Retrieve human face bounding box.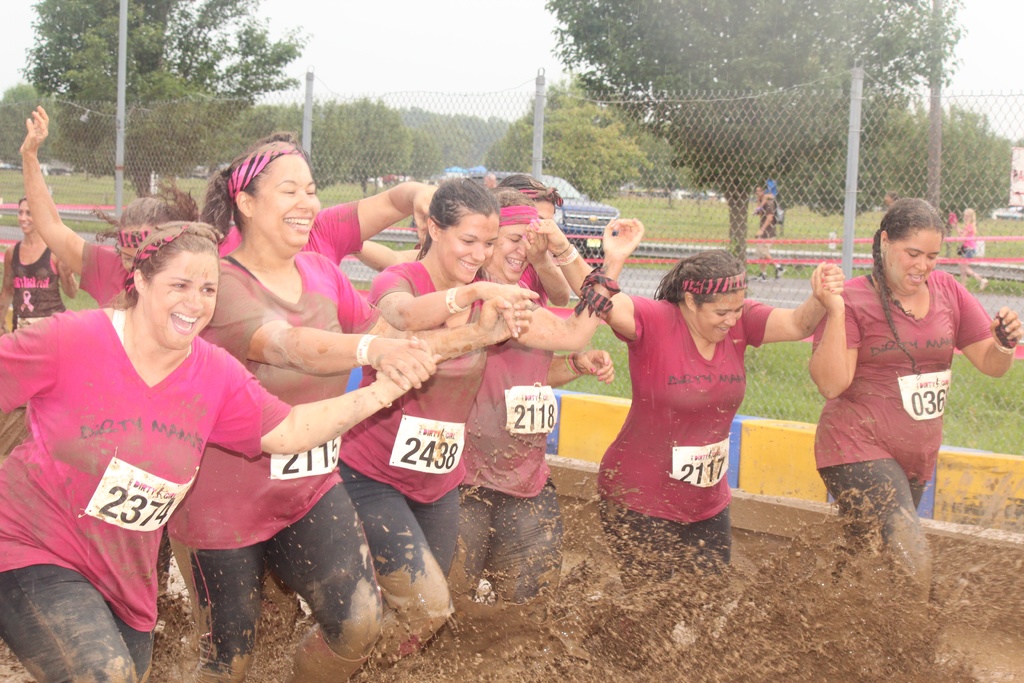
Bounding box: [x1=445, y1=217, x2=499, y2=277].
